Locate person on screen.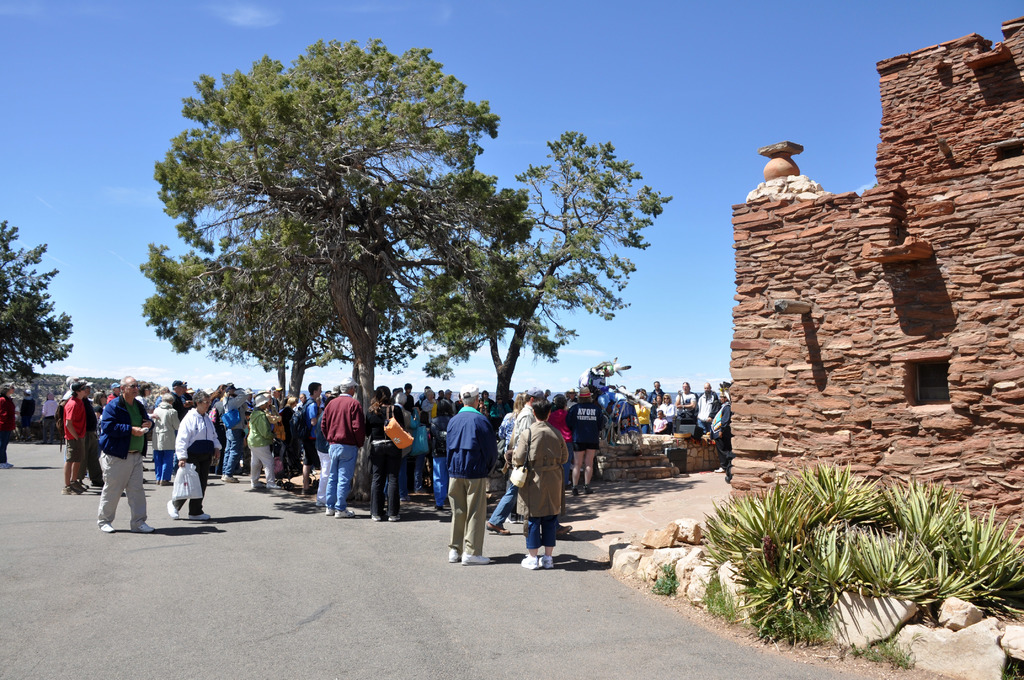
On screen at x1=212 y1=385 x2=228 y2=467.
